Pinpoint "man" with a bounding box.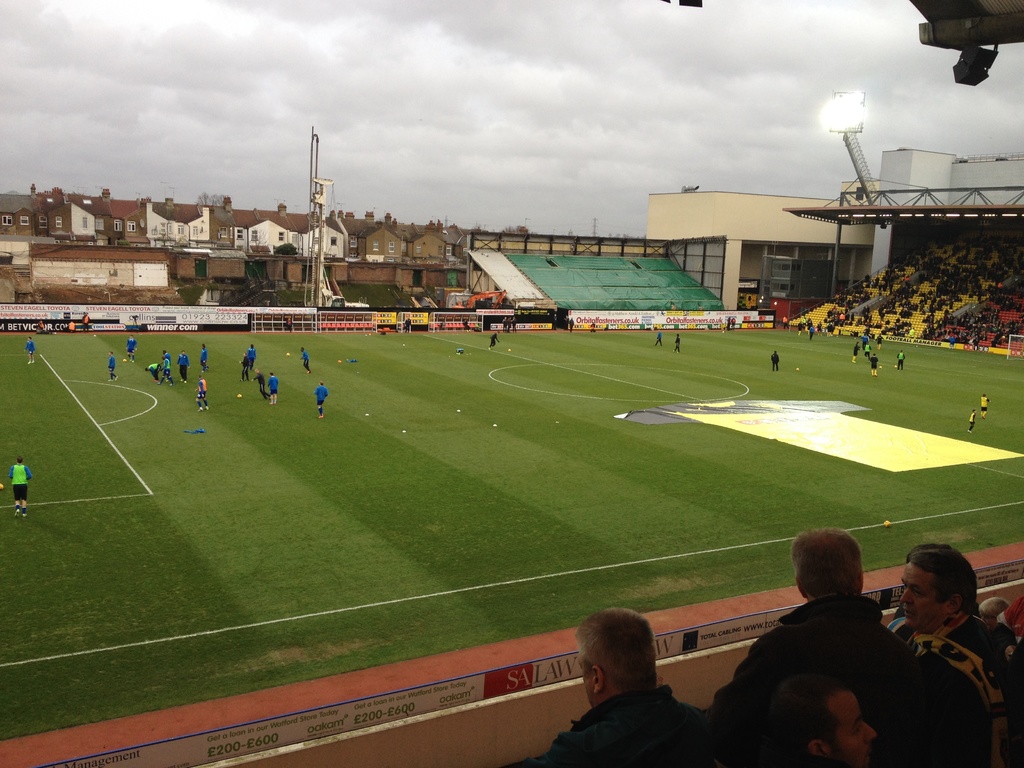
crop(903, 547, 1023, 767).
